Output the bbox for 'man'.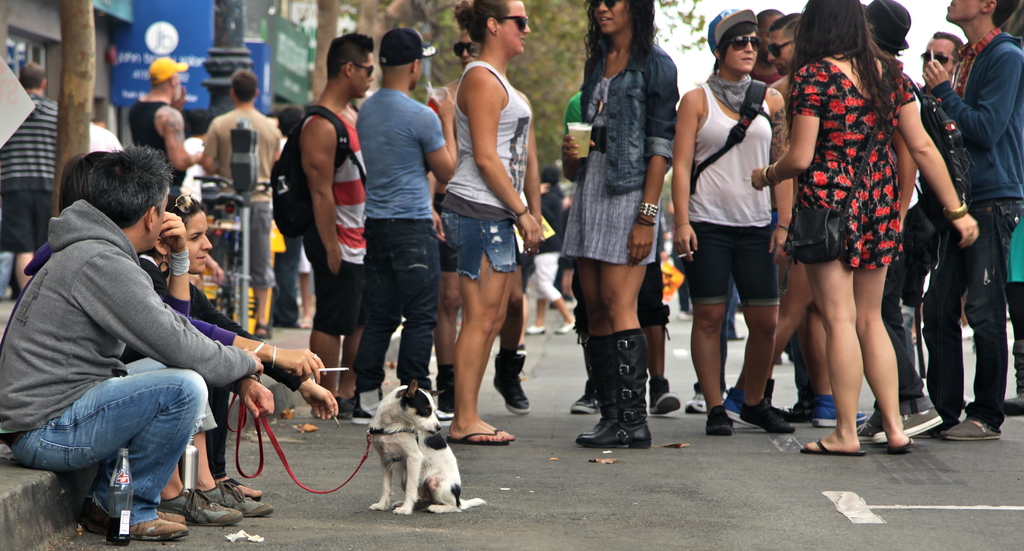
<bbox>351, 29, 458, 425</bbox>.
